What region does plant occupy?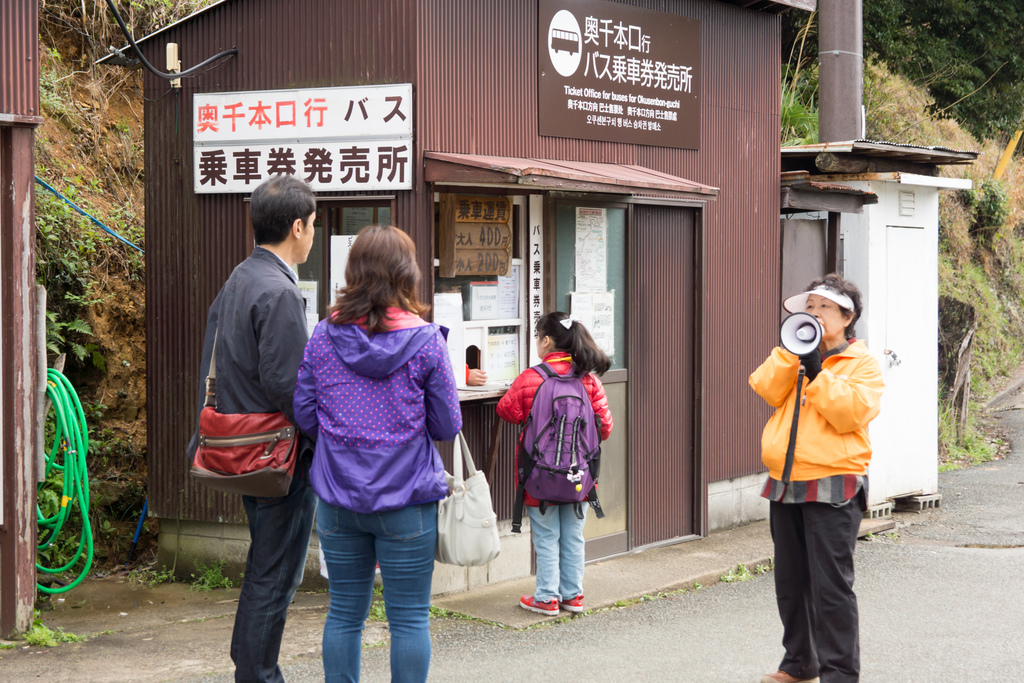
{"left": 426, "top": 605, "right": 450, "bottom": 618}.
